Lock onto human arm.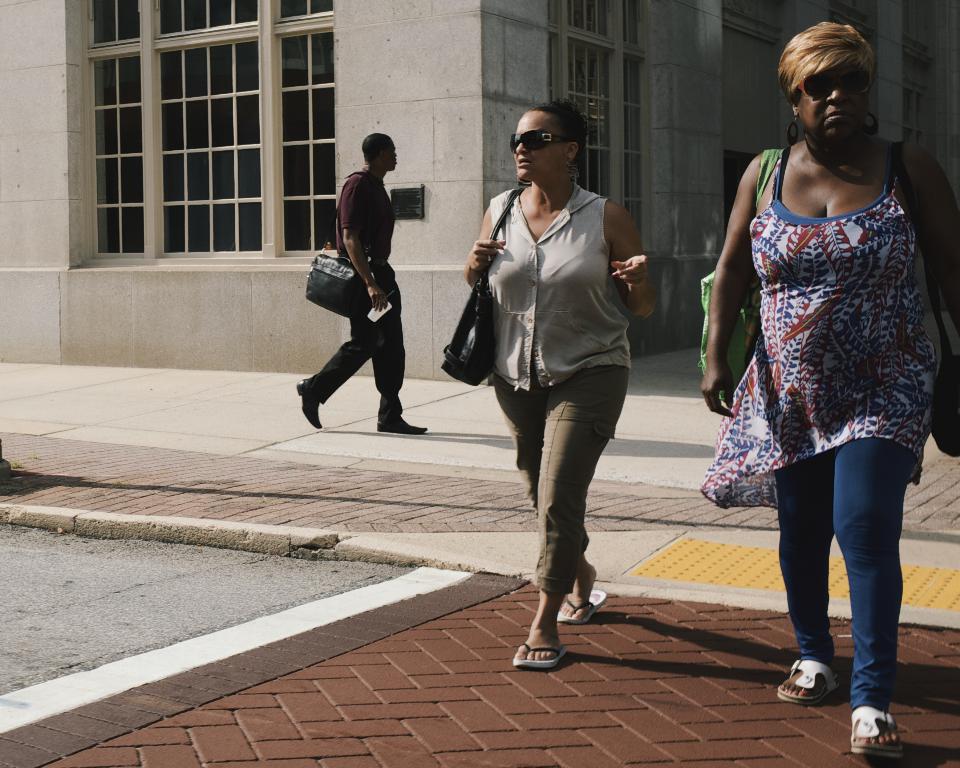
Locked: box=[338, 178, 389, 304].
